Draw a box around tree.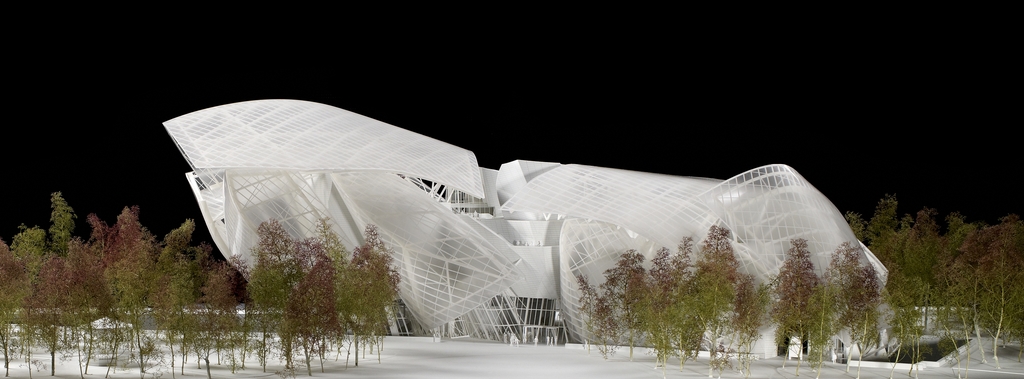
[21,181,74,268].
